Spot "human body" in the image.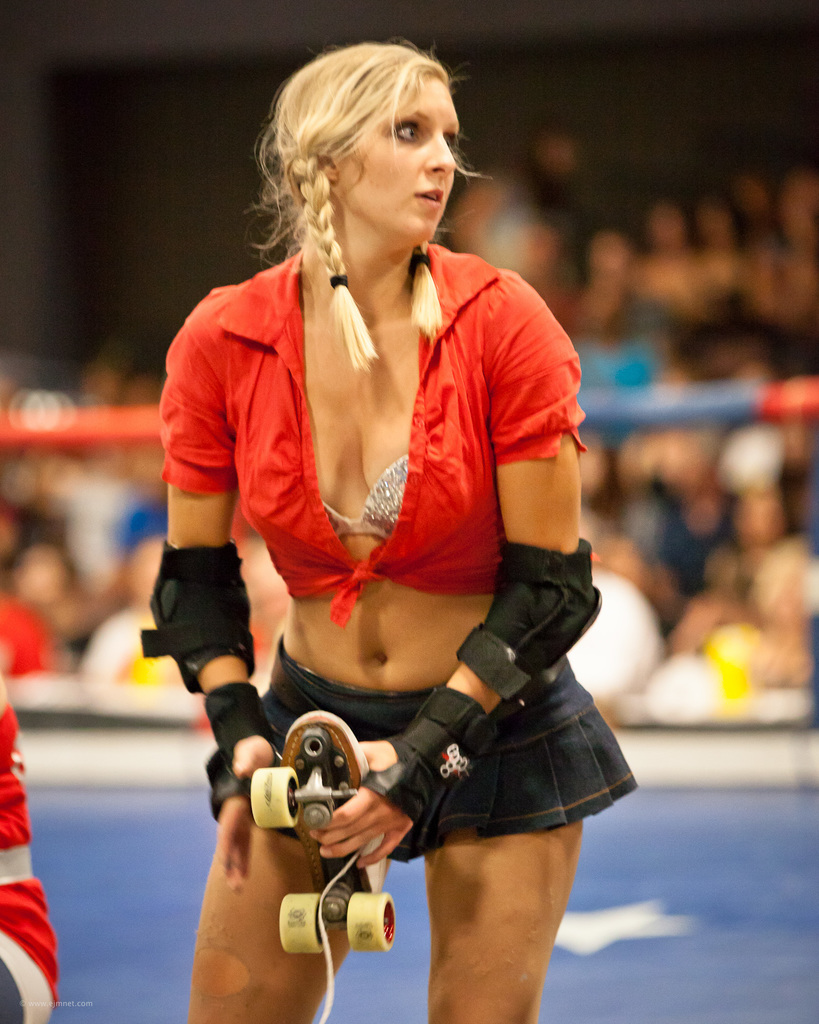
"human body" found at <bbox>6, 157, 809, 694</bbox>.
